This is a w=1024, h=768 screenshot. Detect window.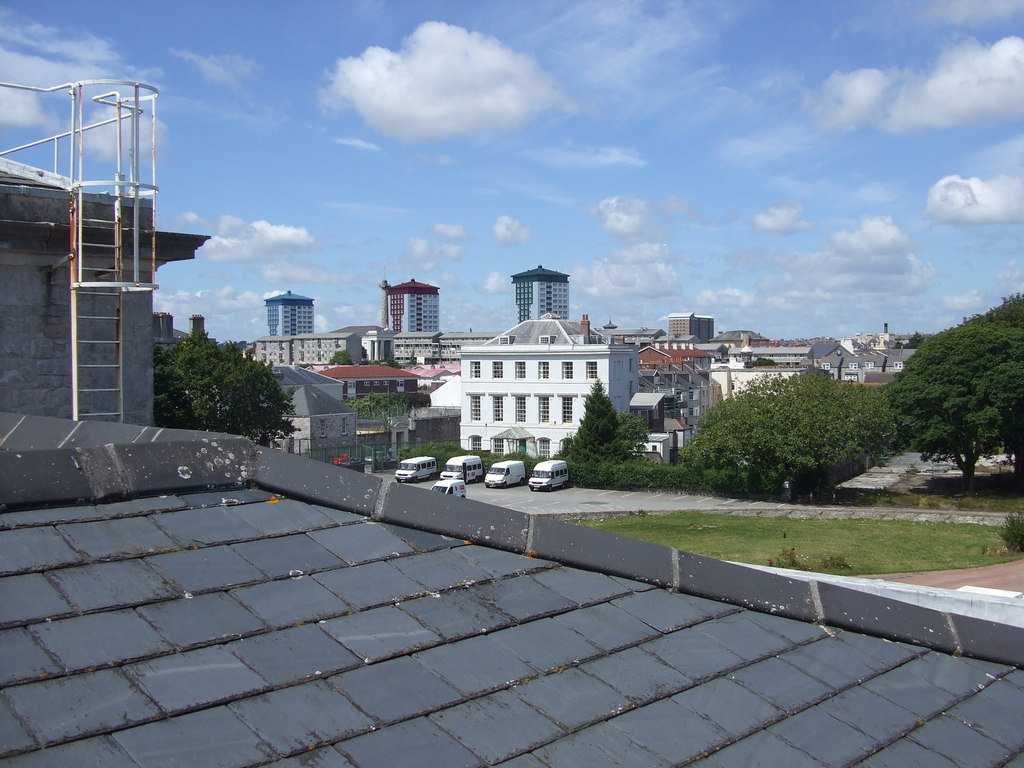
x1=538, y1=439, x2=548, y2=458.
